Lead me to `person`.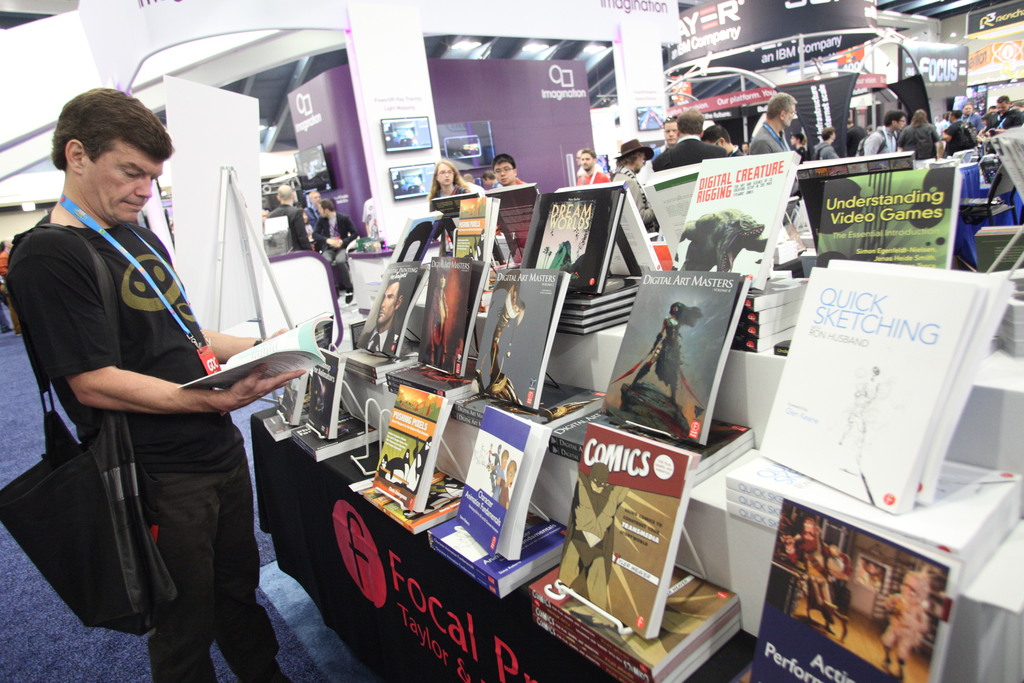
Lead to [574,146,620,184].
